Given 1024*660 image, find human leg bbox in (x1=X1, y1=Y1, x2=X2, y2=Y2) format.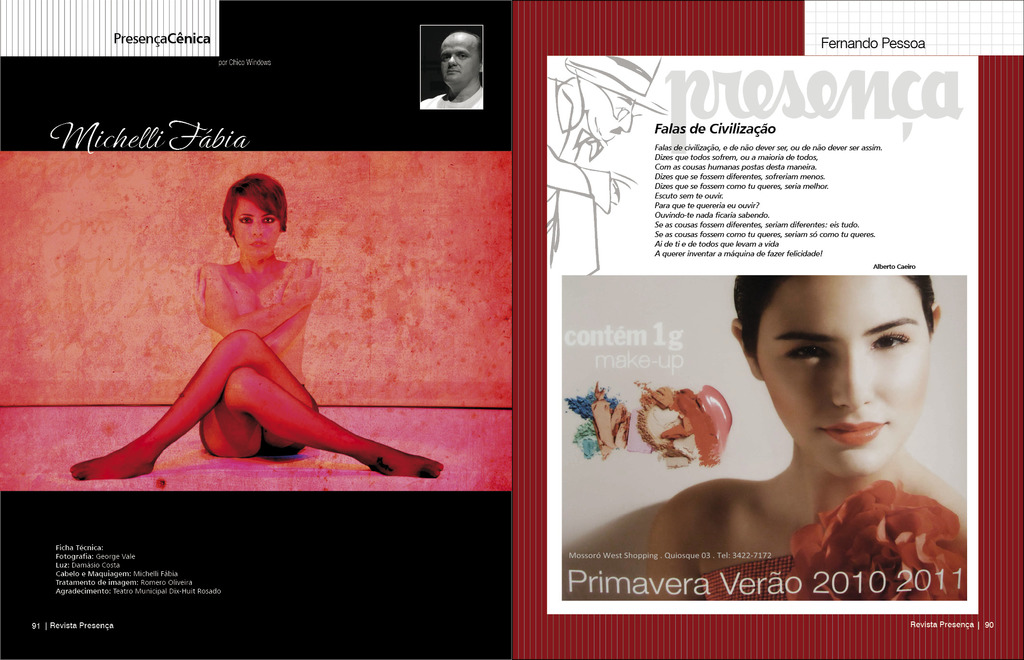
(x1=65, y1=326, x2=319, y2=487).
